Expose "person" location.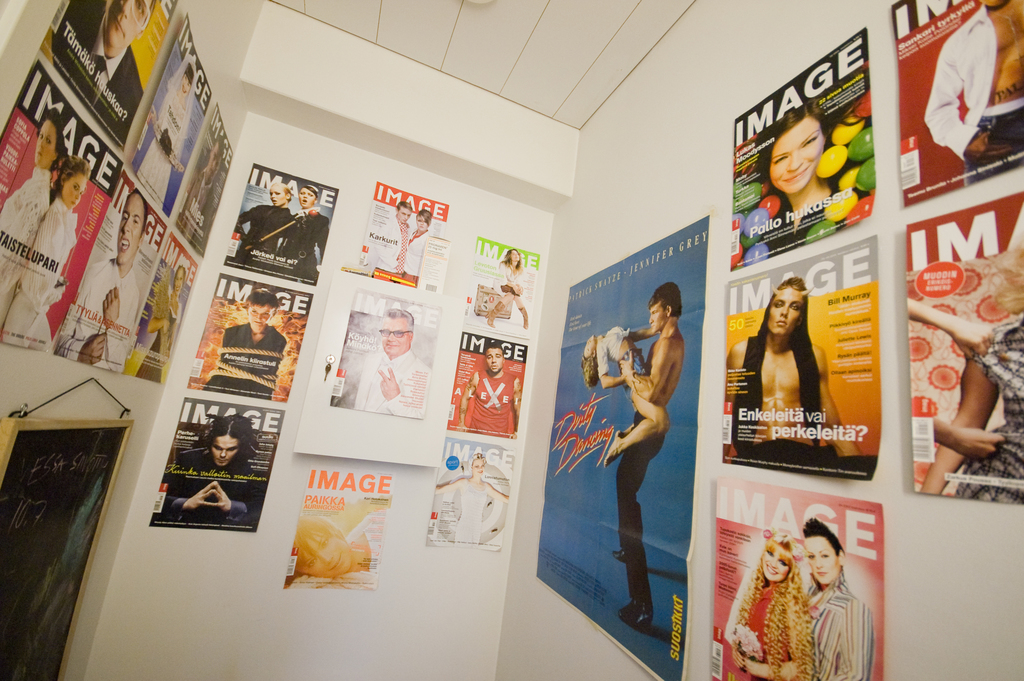
Exposed at (left=728, top=277, right=884, bottom=488).
